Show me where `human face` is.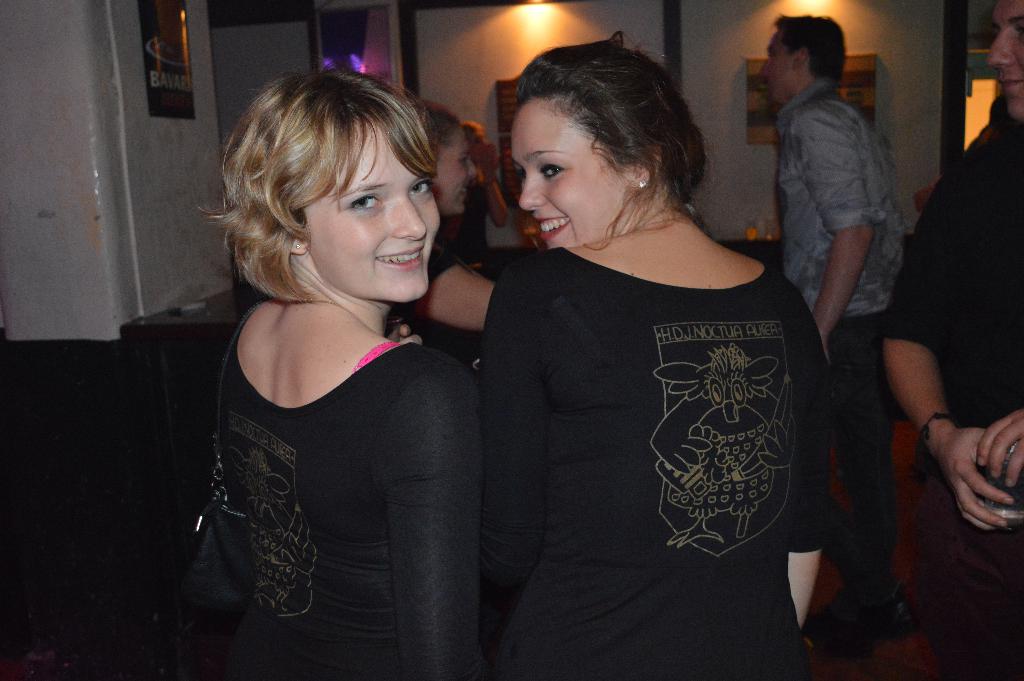
`human face` is at {"left": 435, "top": 124, "right": 474, "bottom": 211}.
